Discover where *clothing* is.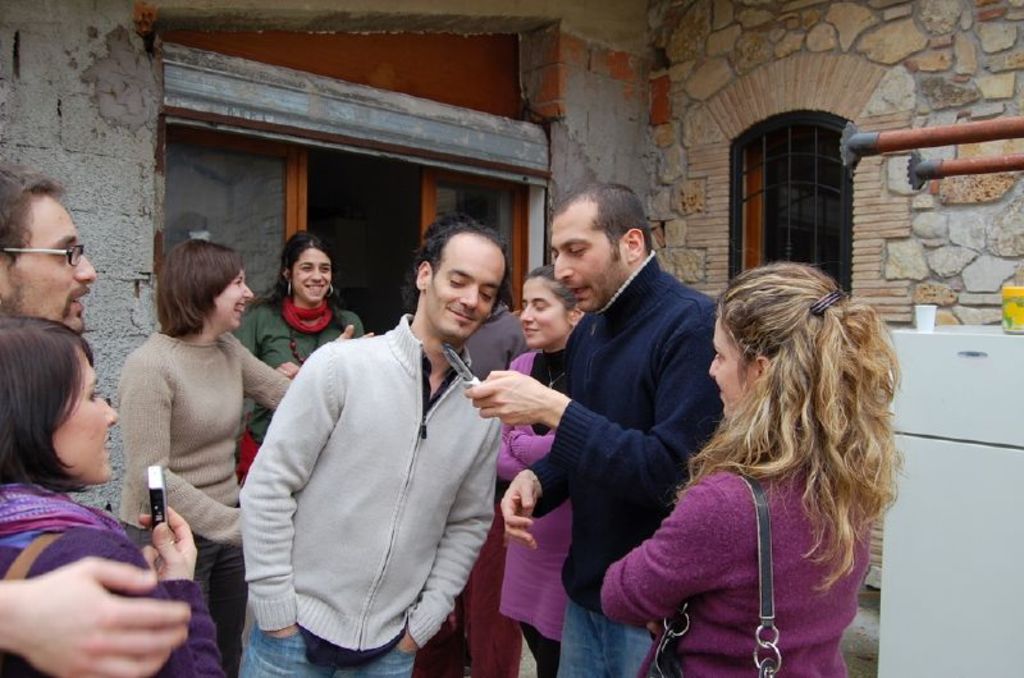
Discovered at bbox(518, 257, 746, 677).
